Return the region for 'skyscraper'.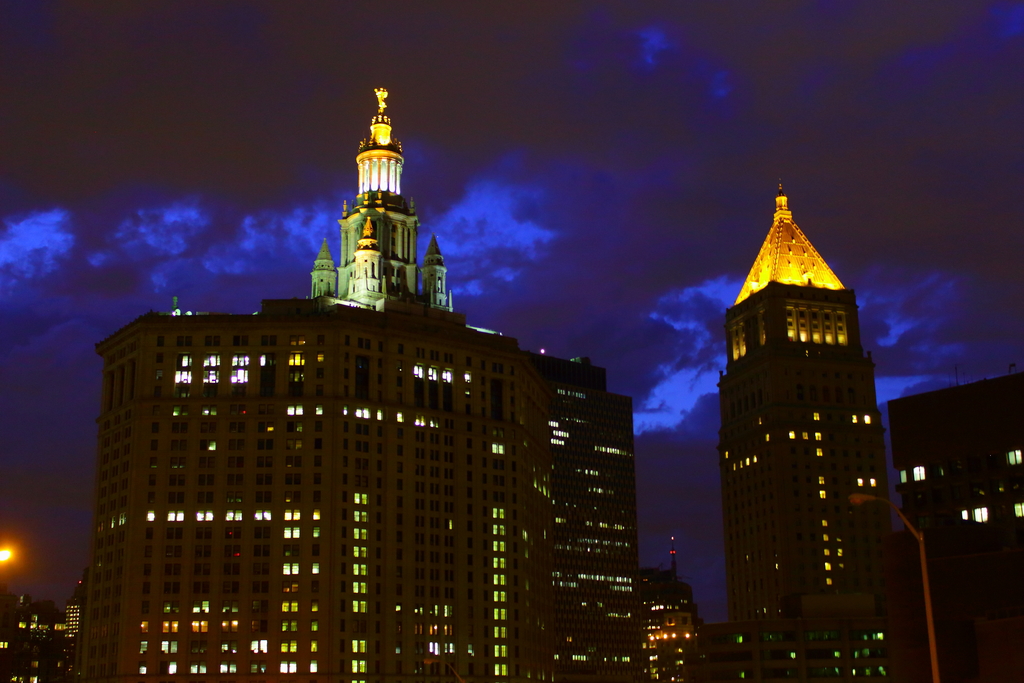
x1=301, y1=79, x2=460, y2=323.
